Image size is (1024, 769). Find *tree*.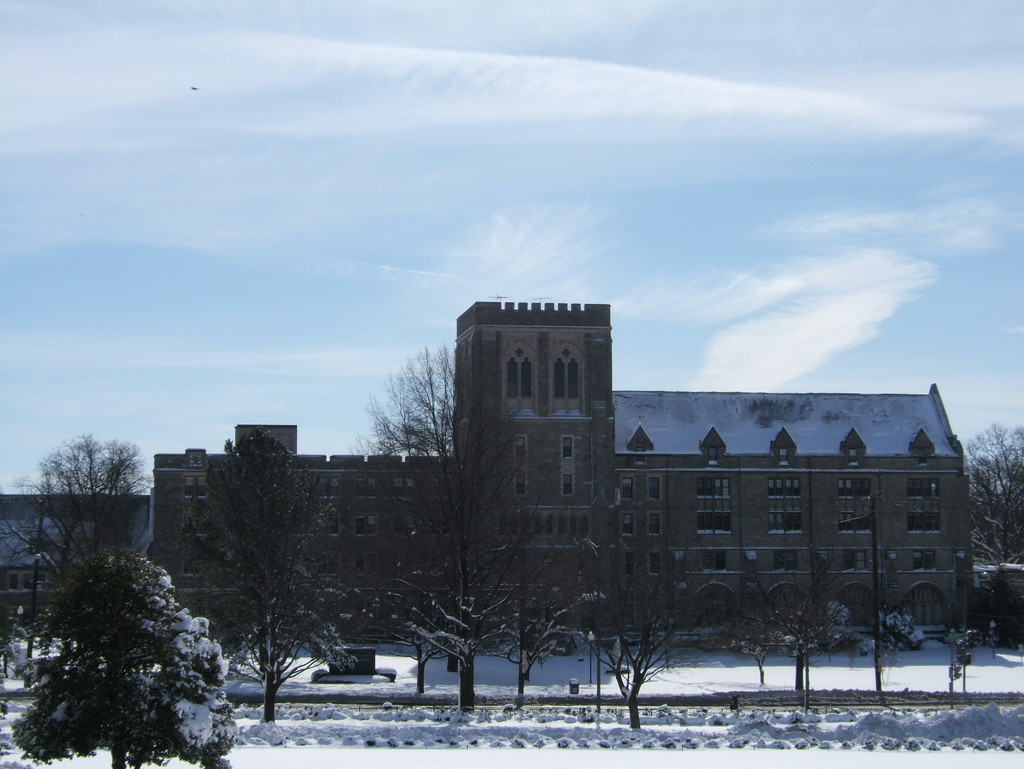
BBox(186, 405, 333, 728).
